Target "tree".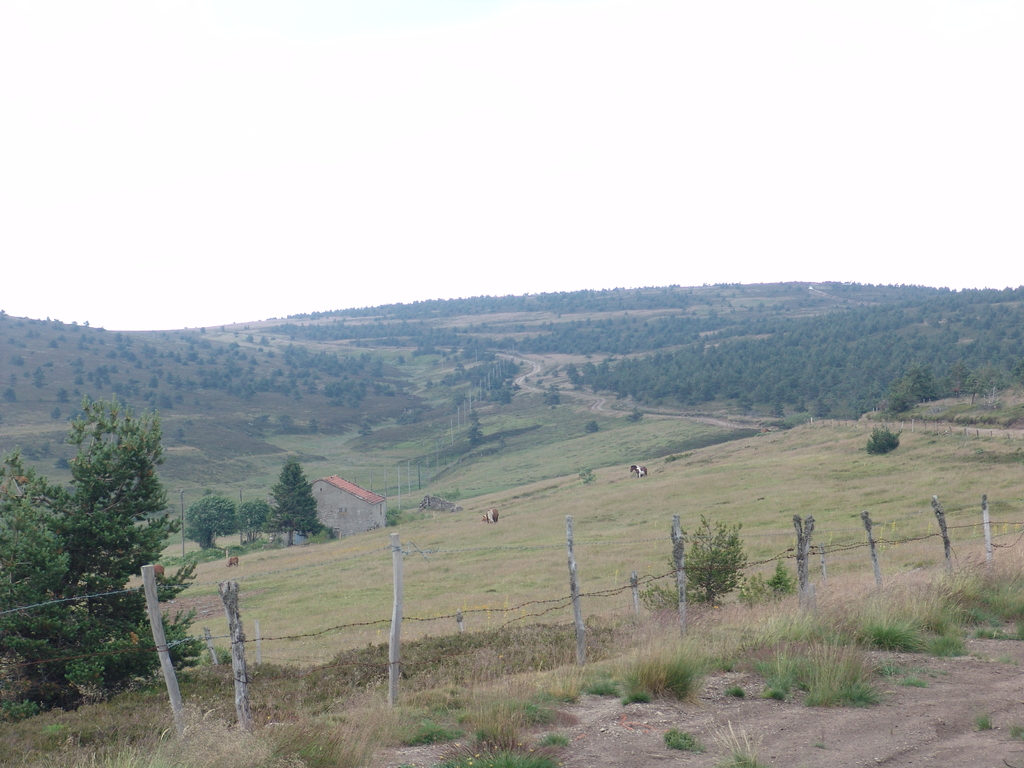
Target region: locate(868, 421, 902, 454).
